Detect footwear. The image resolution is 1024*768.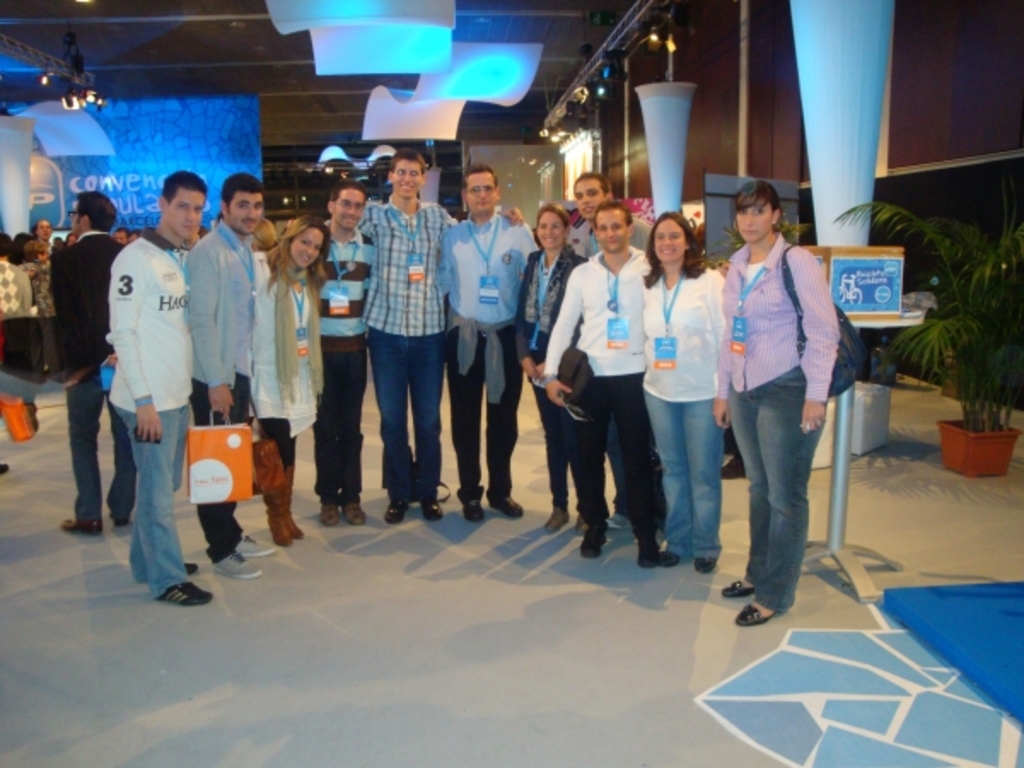
left=637, top=541, right=676, bottom=567.
